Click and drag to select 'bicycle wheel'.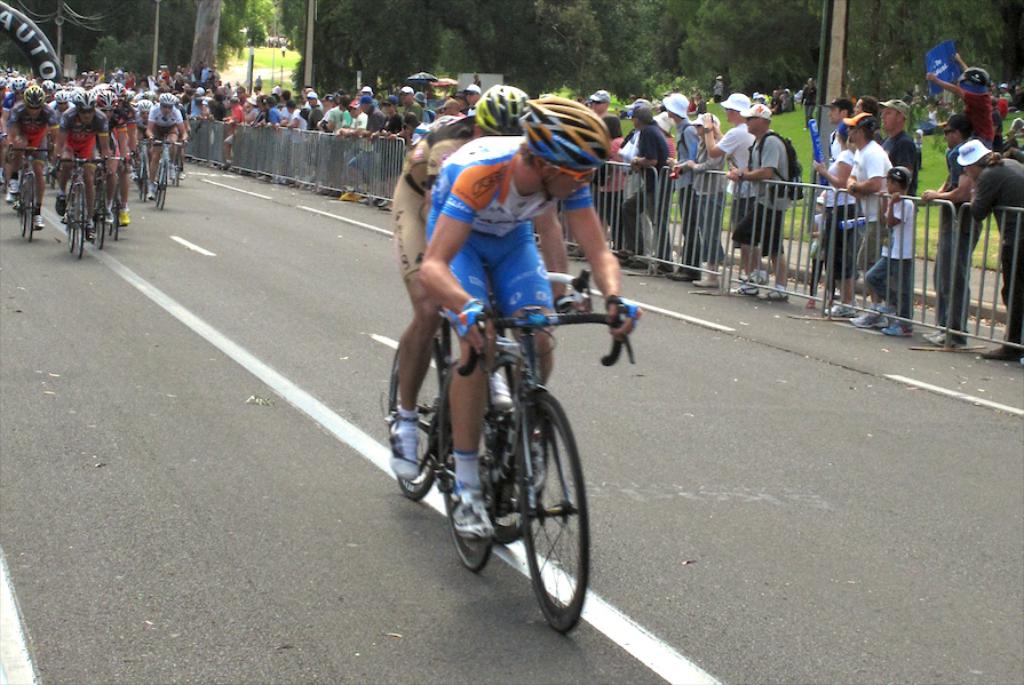
Selection: rect(16, 193, 38, 254).
